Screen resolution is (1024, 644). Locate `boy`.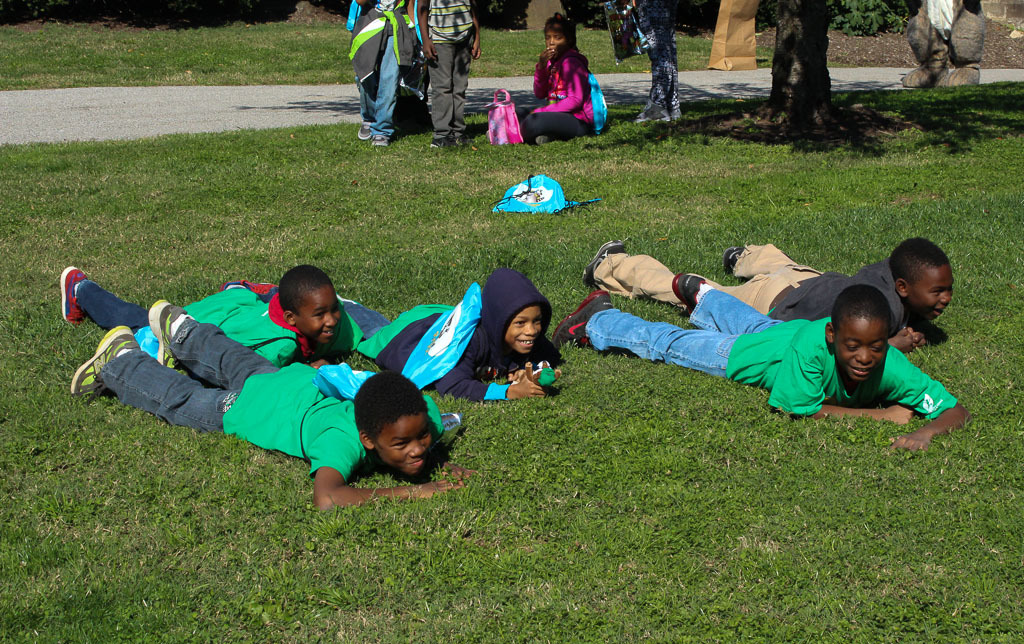
bbox=(550, 271, 970, 450).
